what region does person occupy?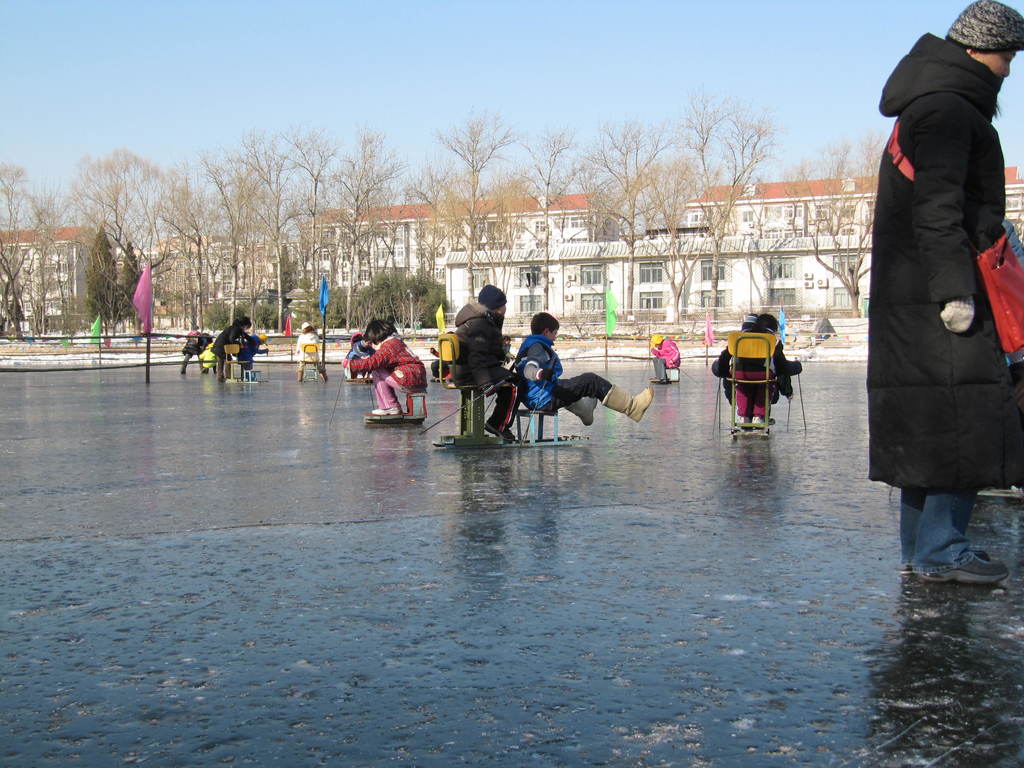
[870,0,1023,586].
